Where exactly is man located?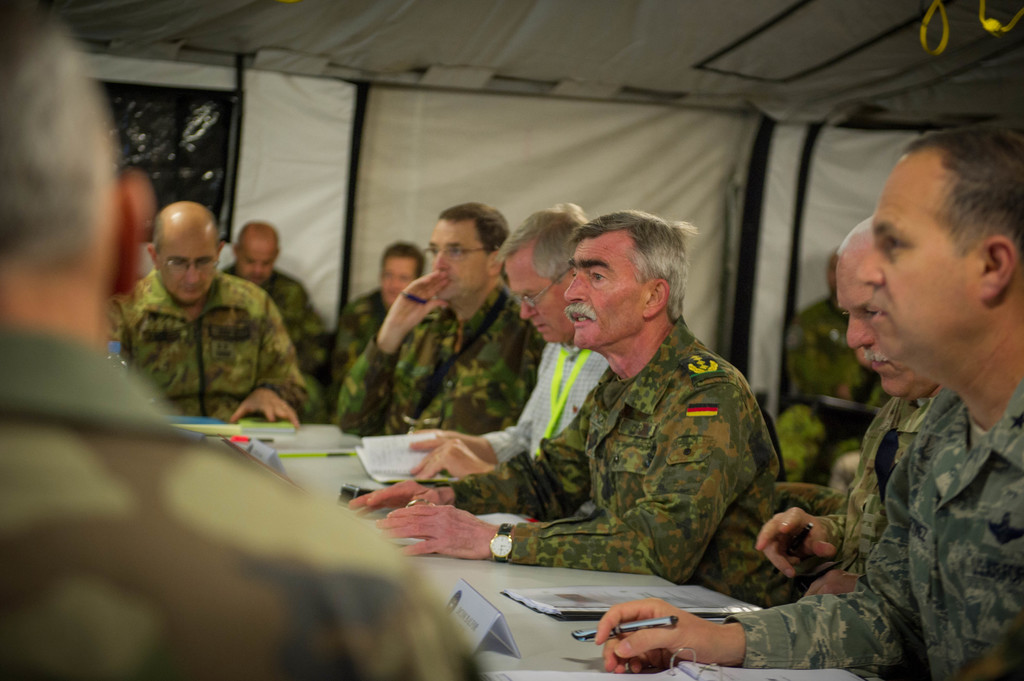
Its bounding box is (345, 239, 424, 357).
